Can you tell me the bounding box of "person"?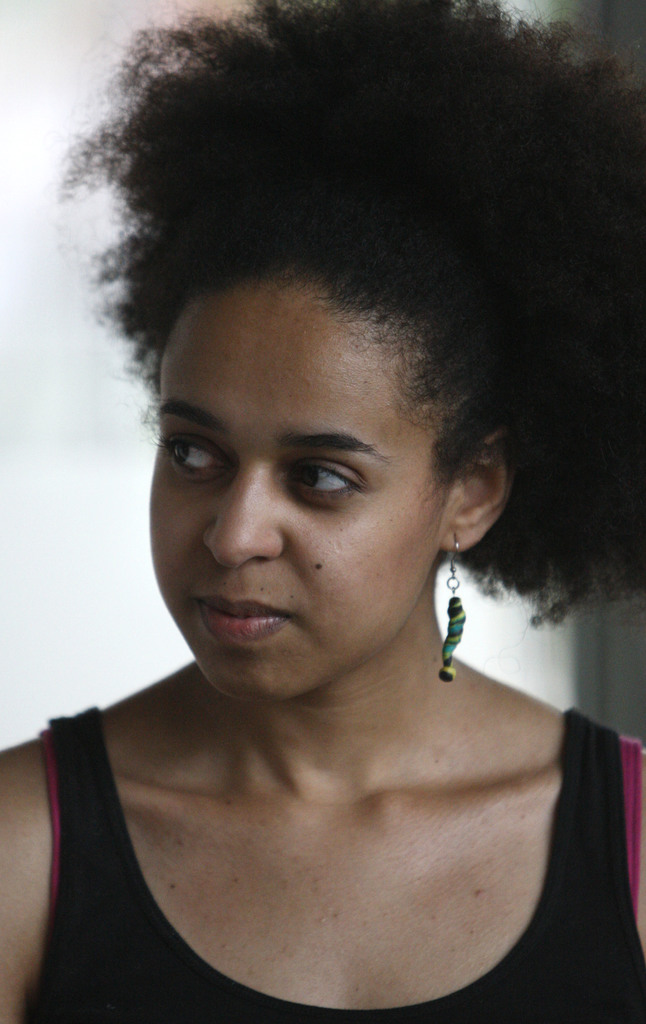
locate(0, 0, 645, 1023).
